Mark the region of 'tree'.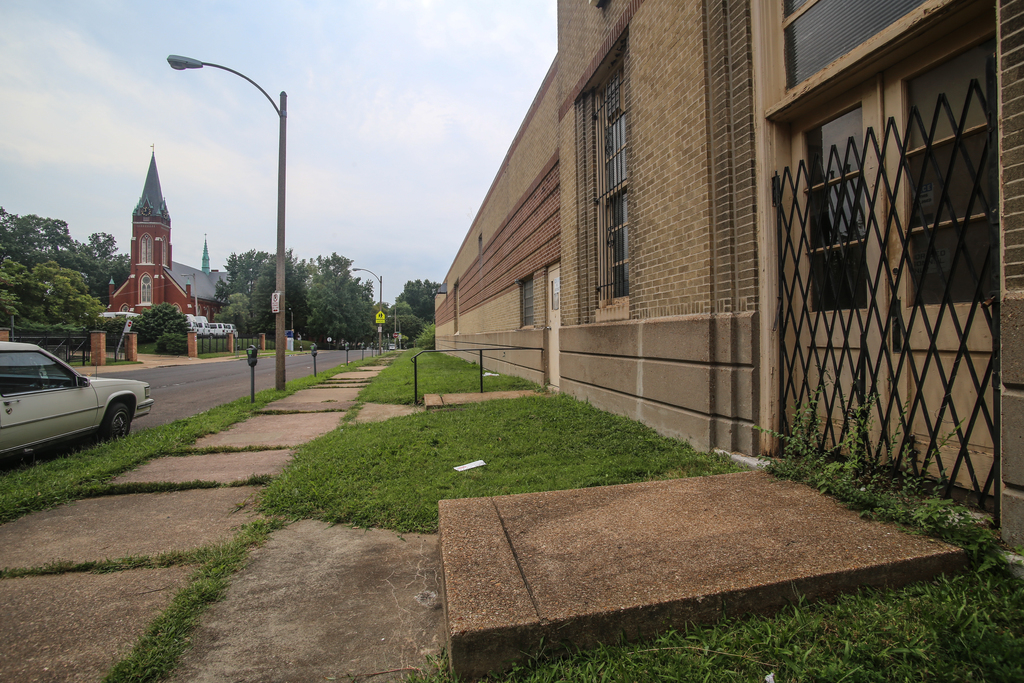
Region: {"left": 212, "top": 247, "right": 380, "bottom": 360}.
